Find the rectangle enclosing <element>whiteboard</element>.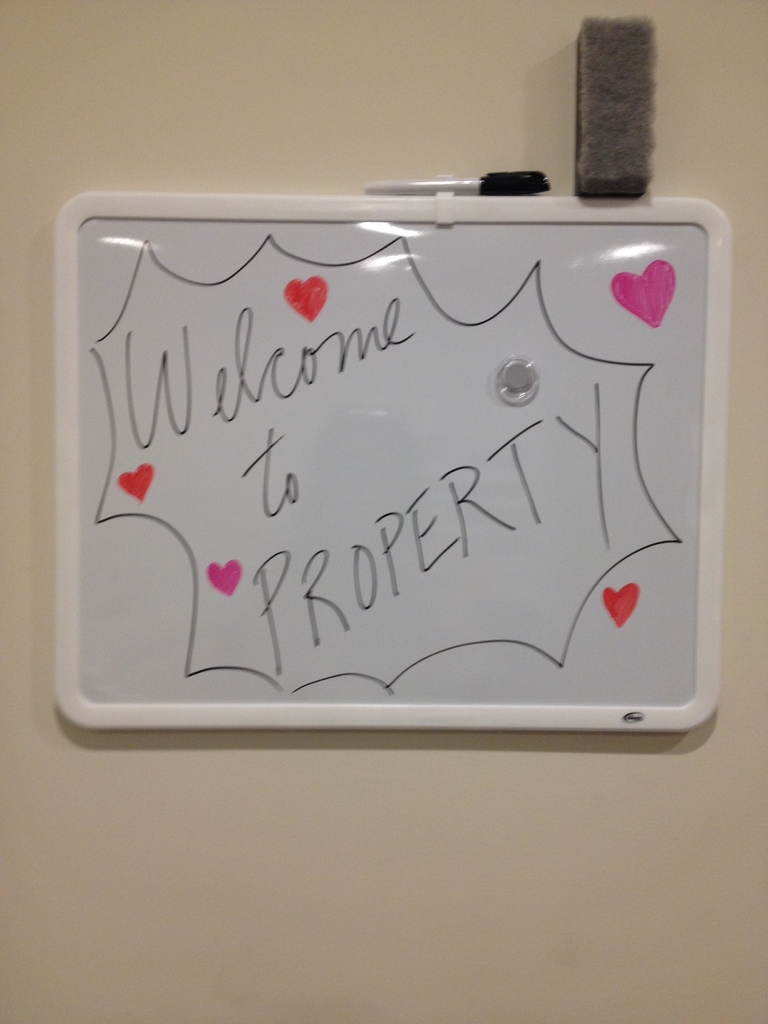
x1=55 y1=190 x2=730 y2=734.
